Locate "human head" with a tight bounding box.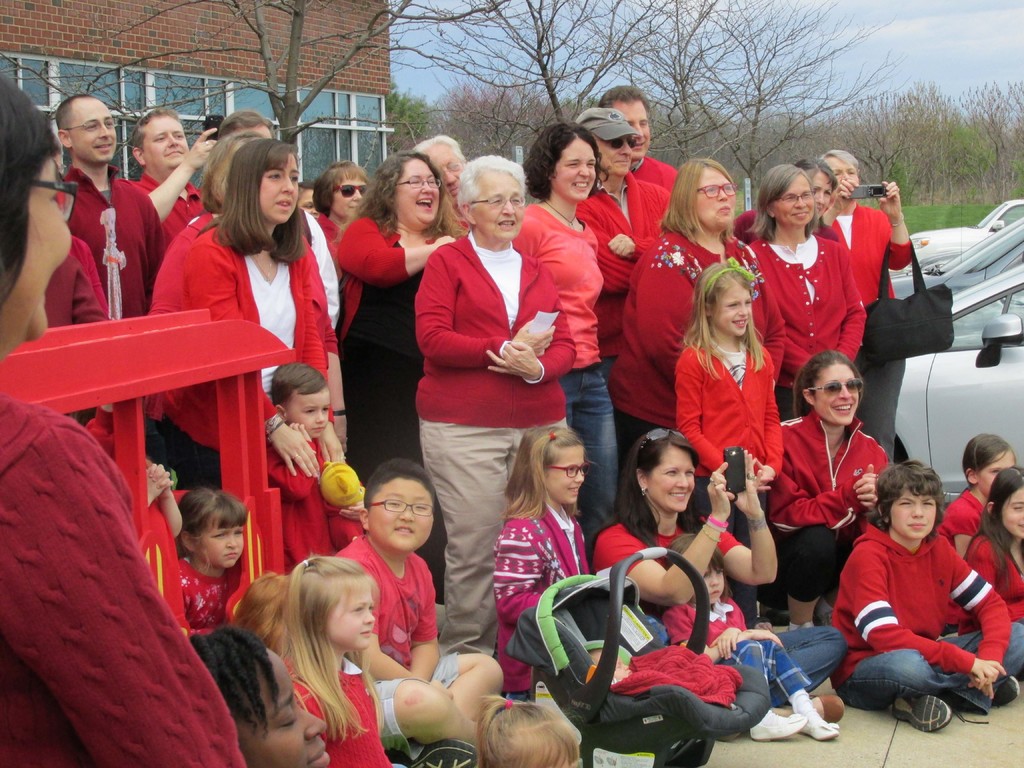
bbox=[298, 180, 317, 218].
